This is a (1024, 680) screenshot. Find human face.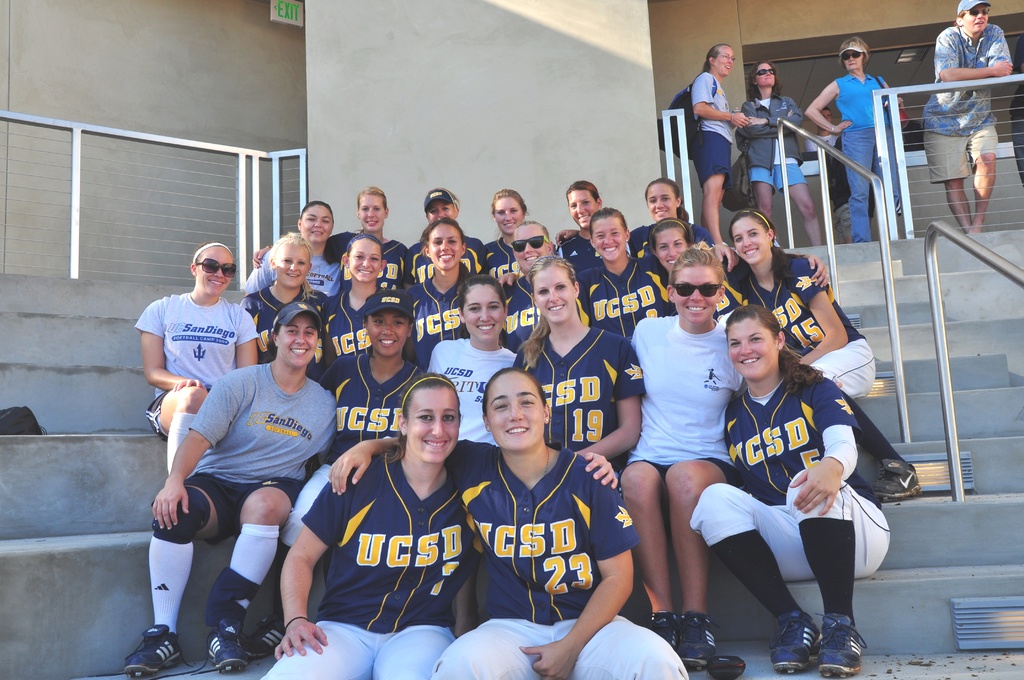
Bounding box: bbox(196, 250, 230, 293).
